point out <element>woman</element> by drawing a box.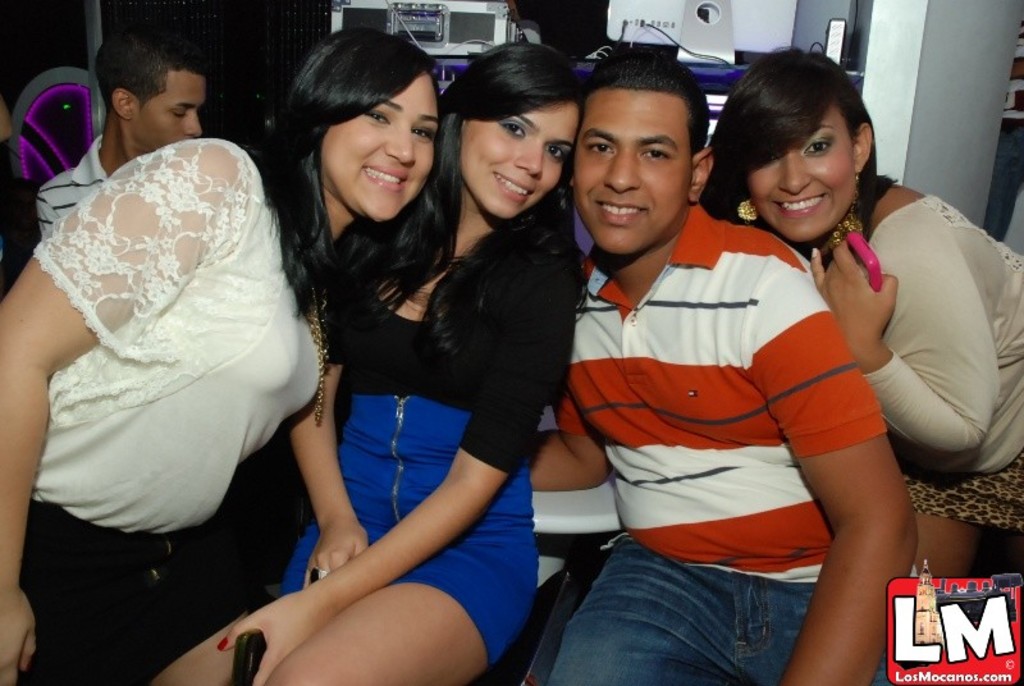
[left=699, top=46, right=1023, bottom=604].
